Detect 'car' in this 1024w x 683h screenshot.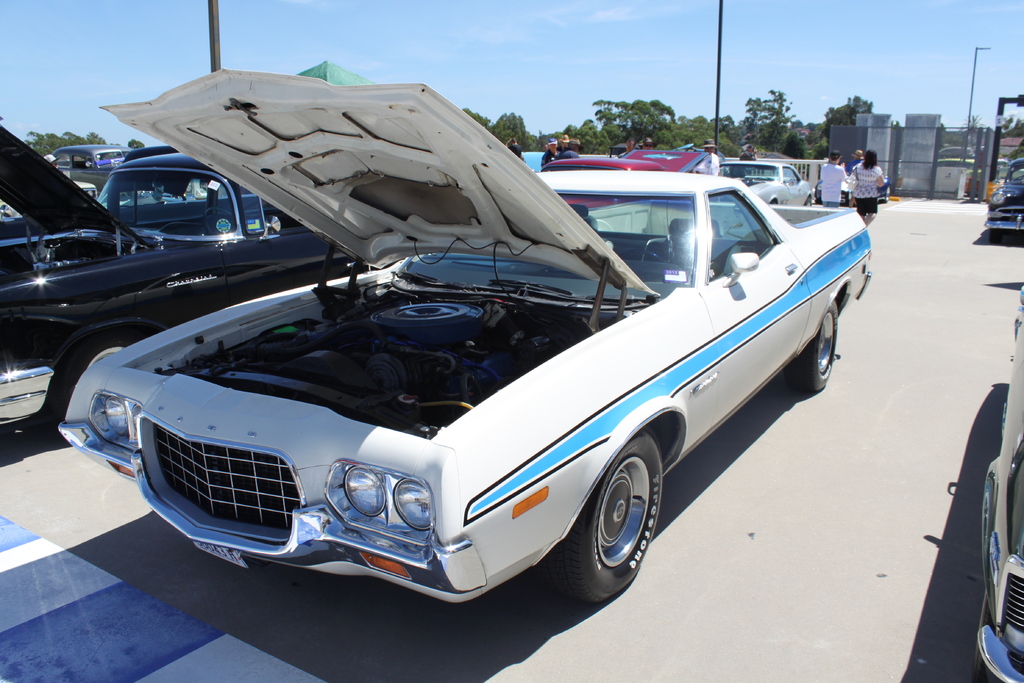
Detection: bbox=[982, 293, 1023, 680].
